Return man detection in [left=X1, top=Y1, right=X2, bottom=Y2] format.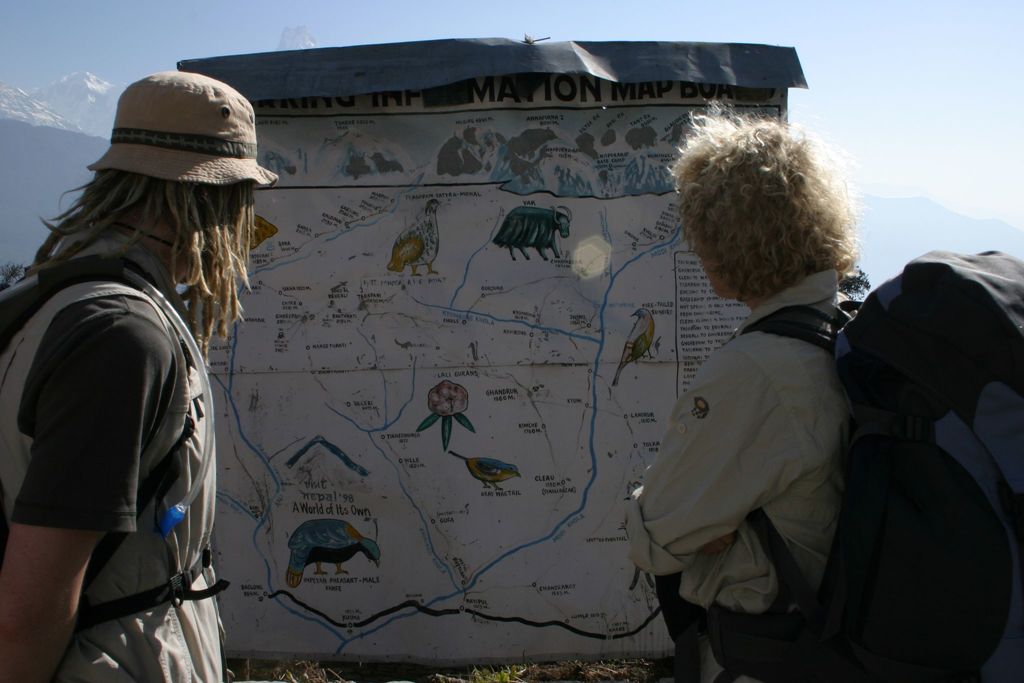
[left=0, top=69, right=280, bottom=682].
